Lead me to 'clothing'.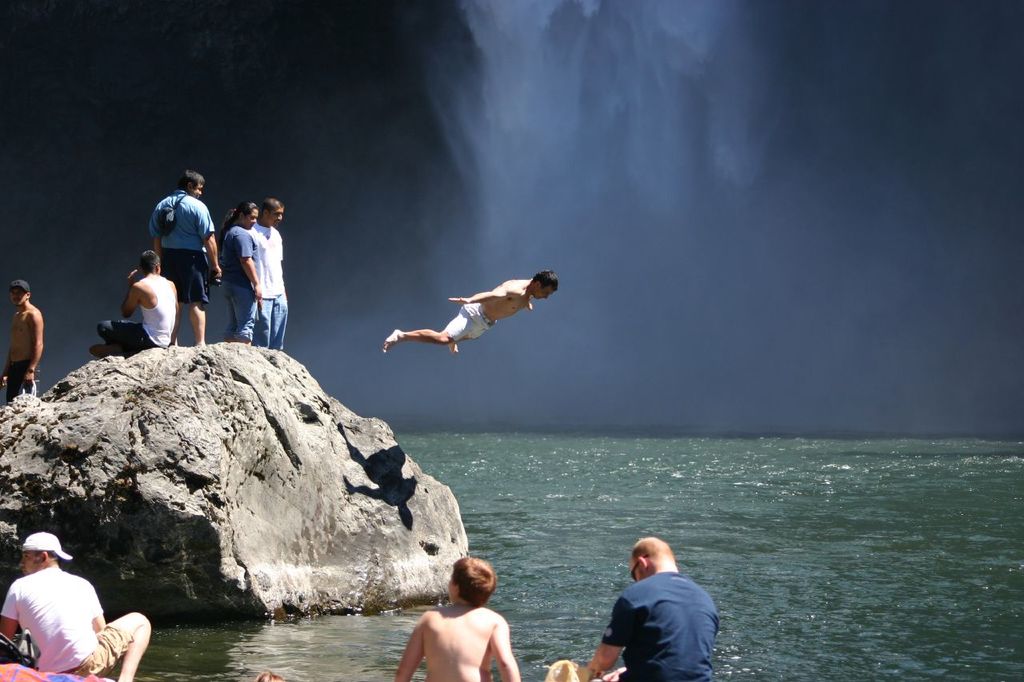
Lead to select_region(148, 191, 219, 311).
